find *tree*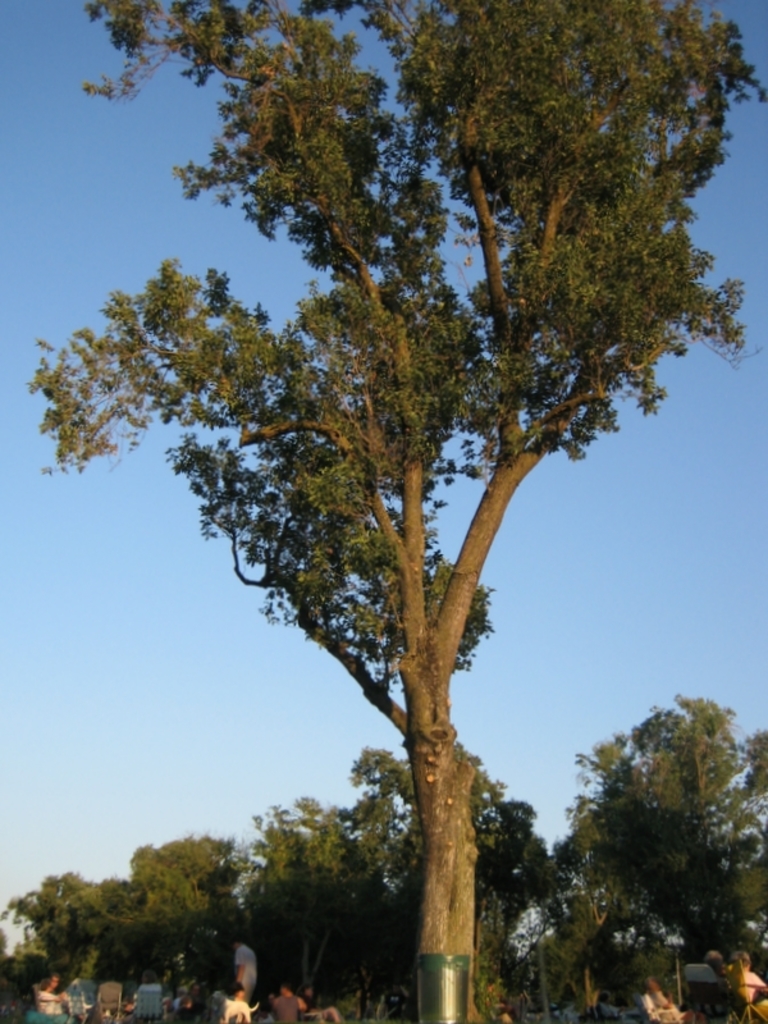
79:3:717:1007
